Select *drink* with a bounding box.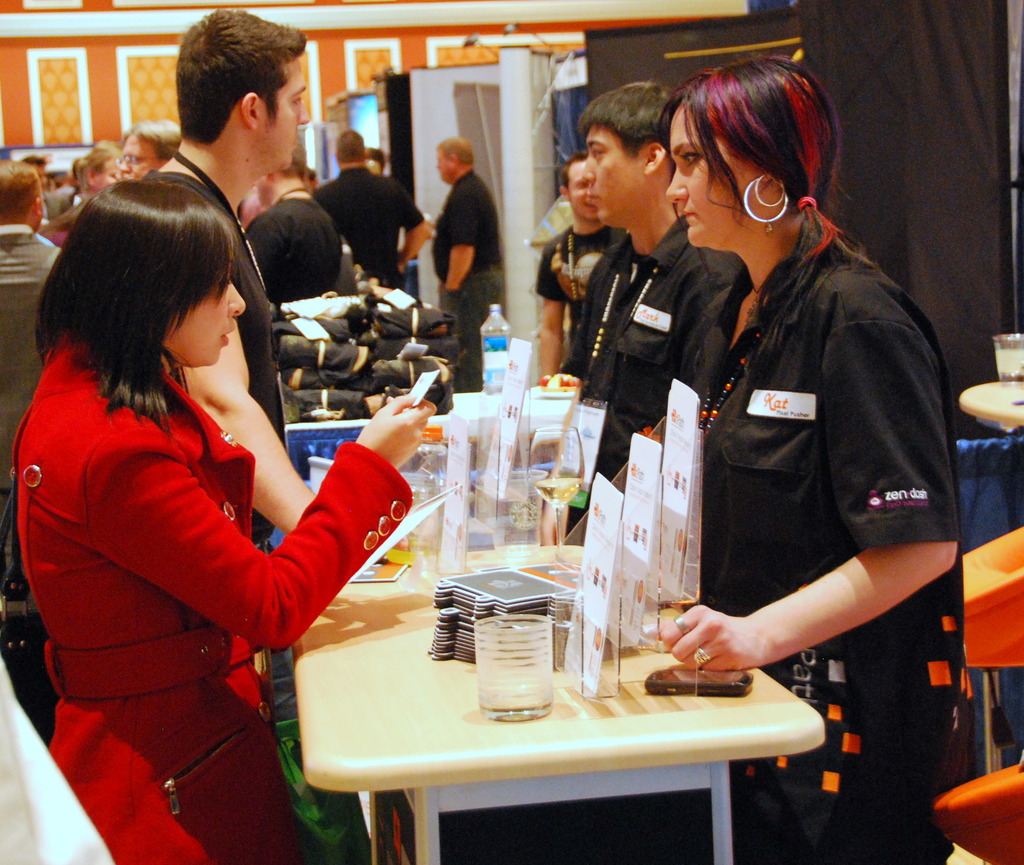
left=993, top=346, right=1023, bottom=382.
